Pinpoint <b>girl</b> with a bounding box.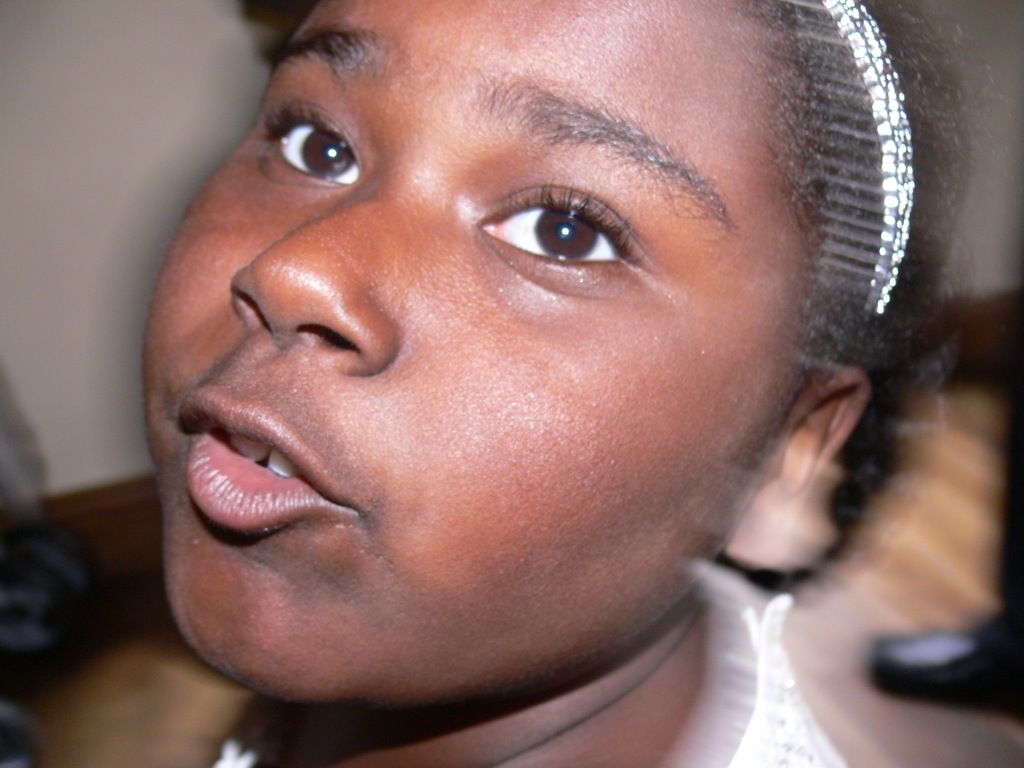
[123,0,1022,764].
